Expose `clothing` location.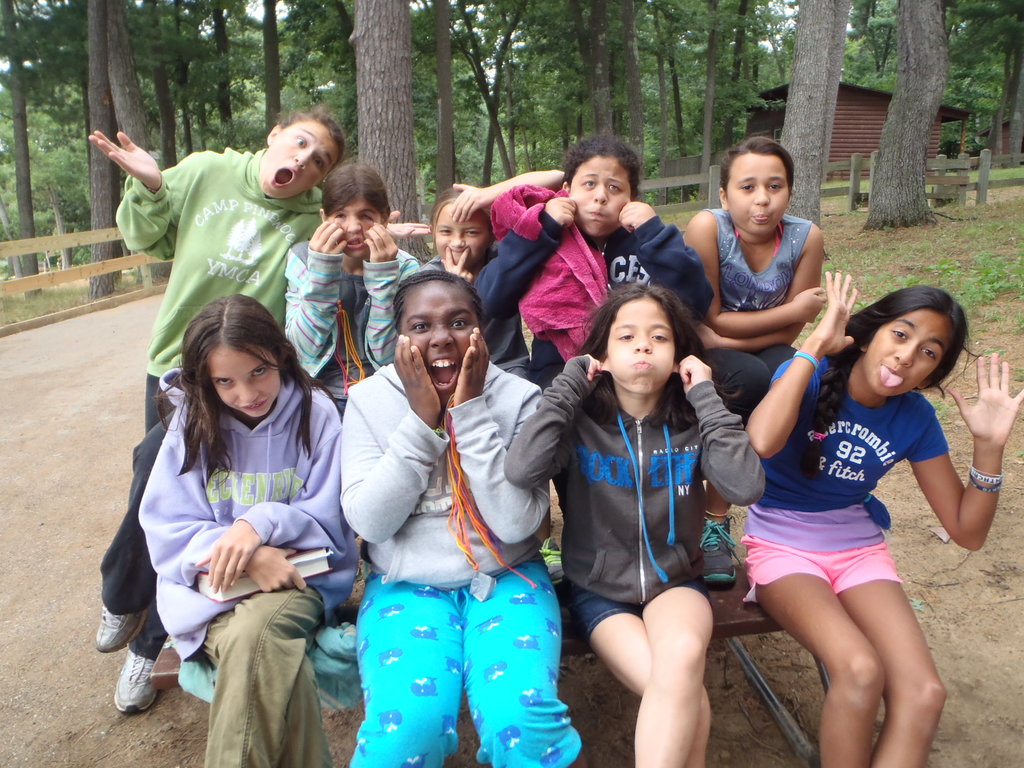
Exposed at pyautogui.locateOnScreen(748, 352, 952, 590).
